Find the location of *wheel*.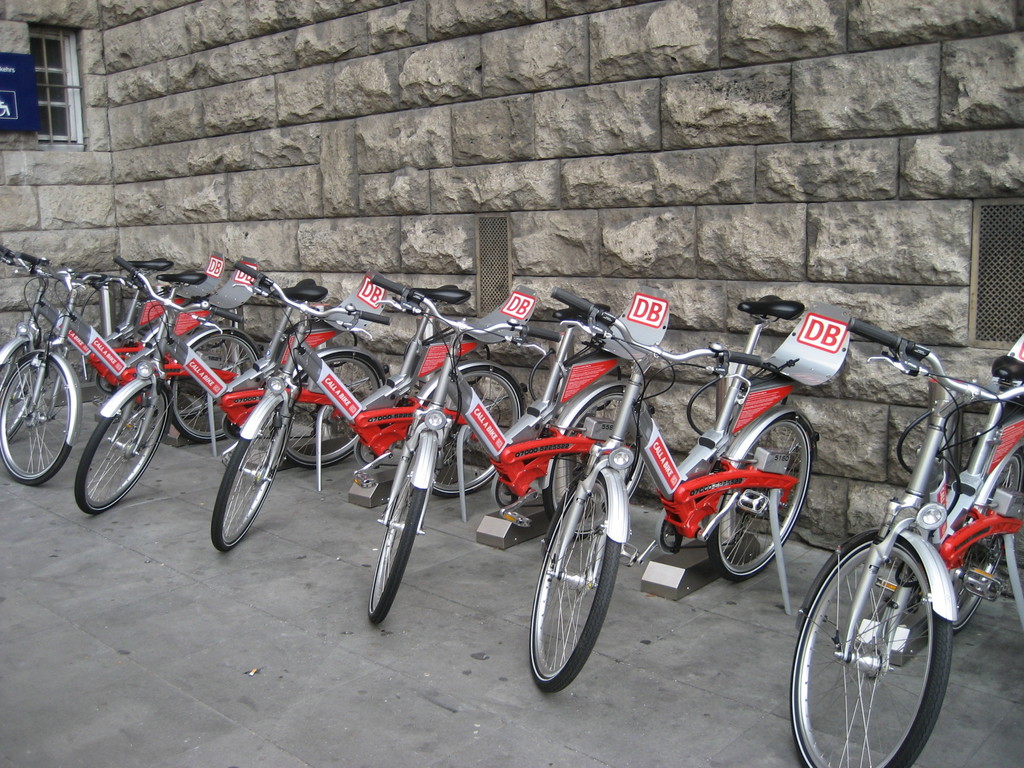
Location: (790, 528, 956, 767).
